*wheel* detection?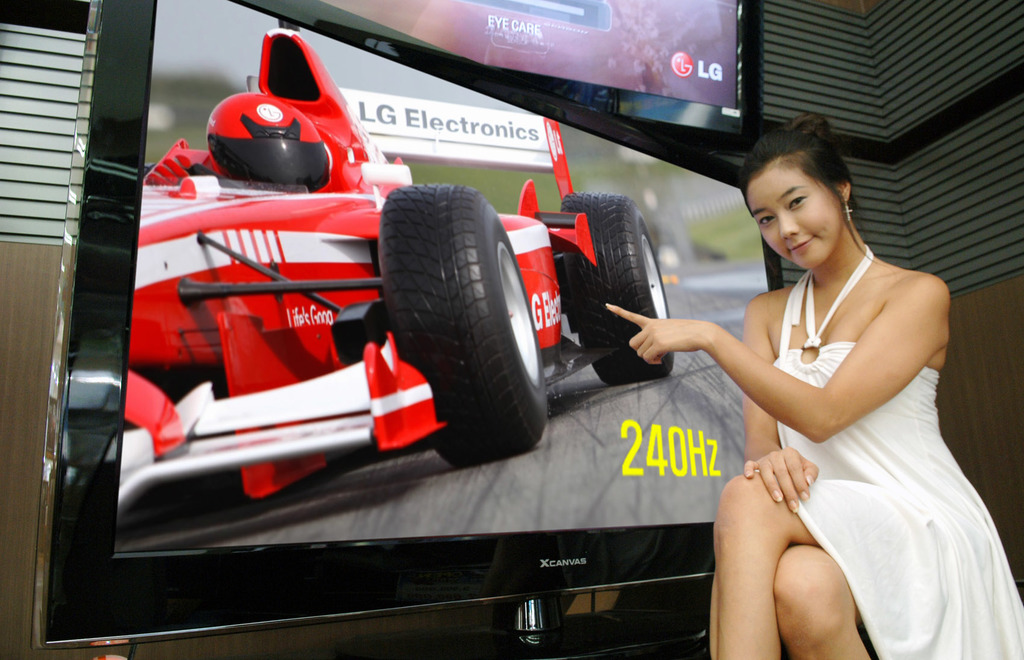
(x1=390, y1=178, x2=554, y2=445)
